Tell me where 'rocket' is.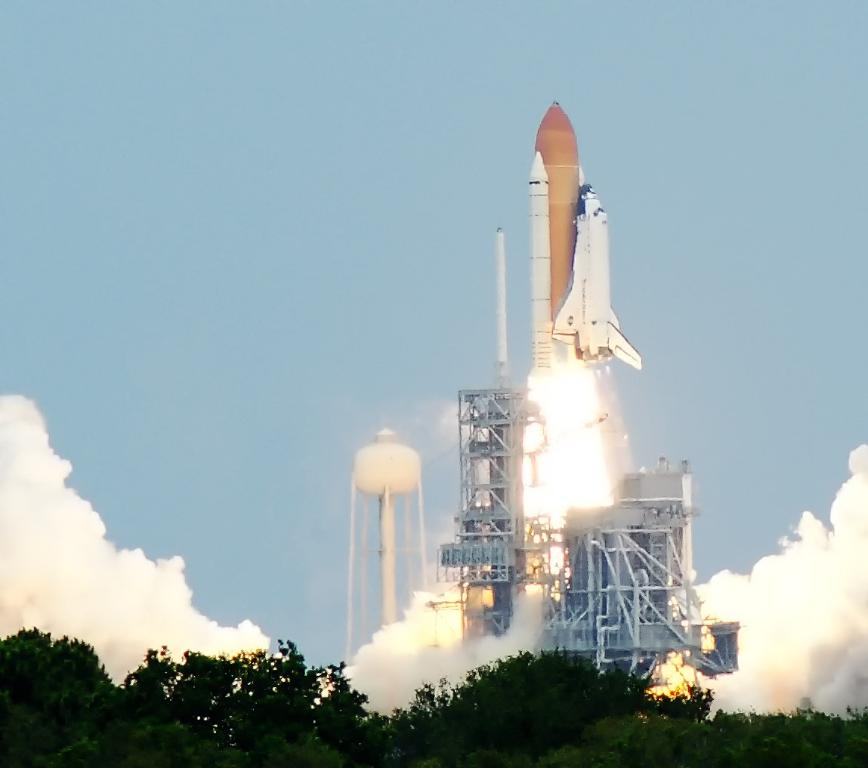
'rocket' is at detection(528, 97, 638, 365).
